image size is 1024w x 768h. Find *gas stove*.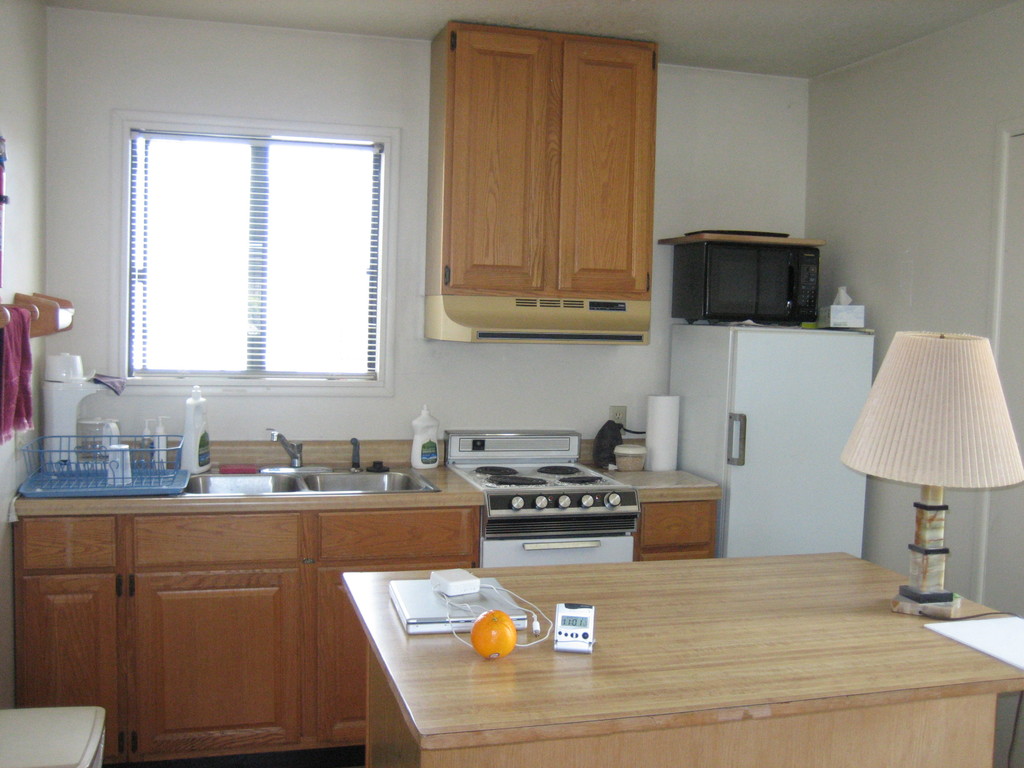
[457,456,618,490].
